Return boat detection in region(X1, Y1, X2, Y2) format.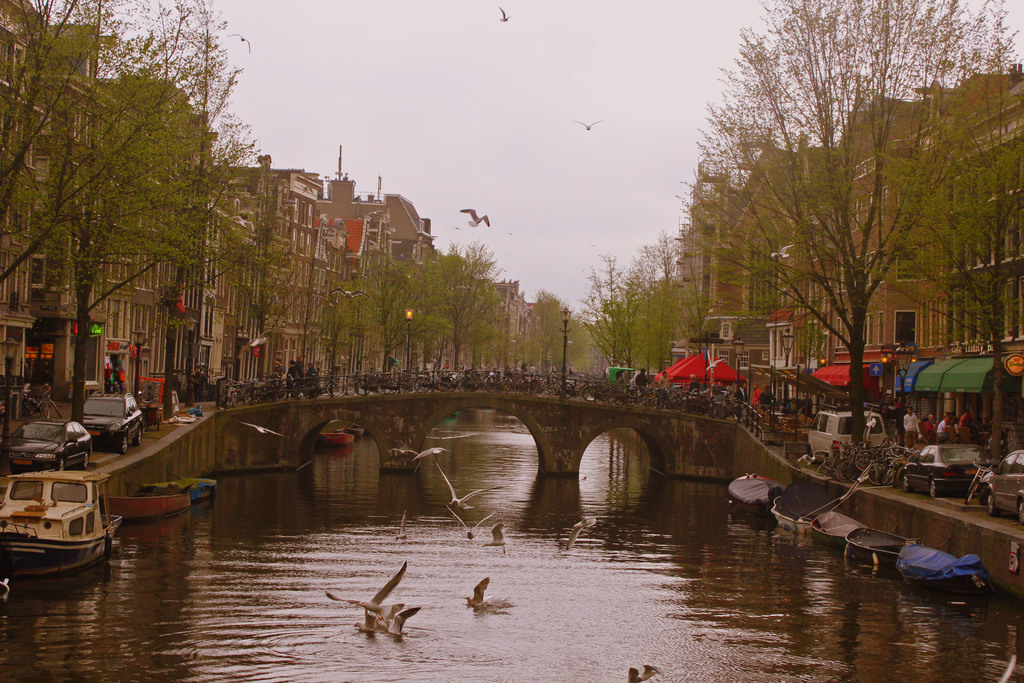
region(114, 488, 196, 520).
